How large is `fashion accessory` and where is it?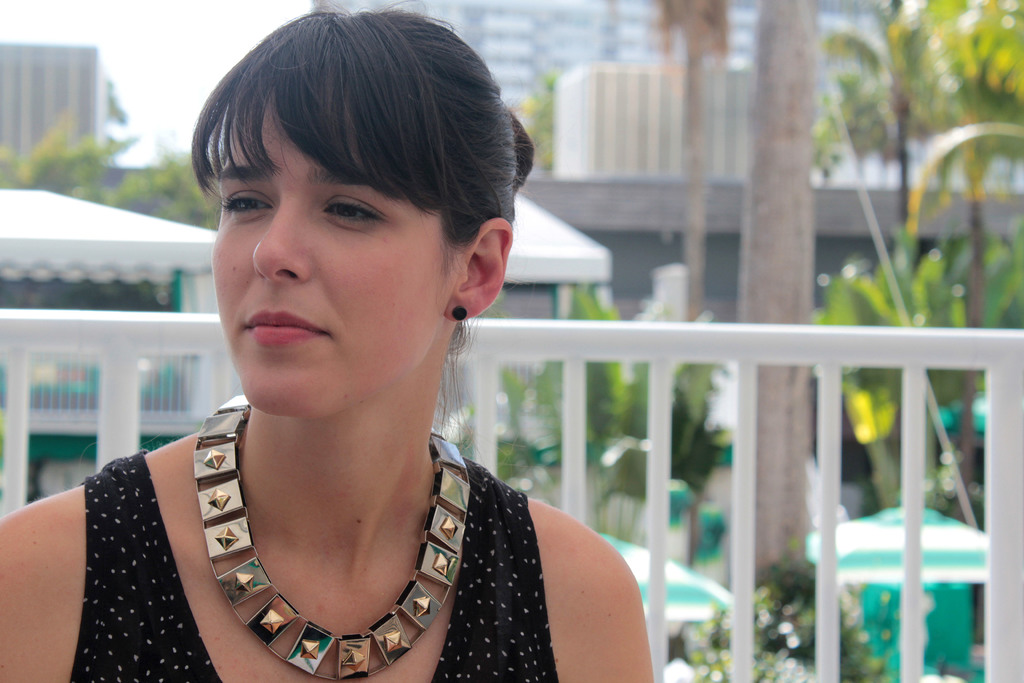
Bounding box: <region>194, 404, 469, 682</region>.
